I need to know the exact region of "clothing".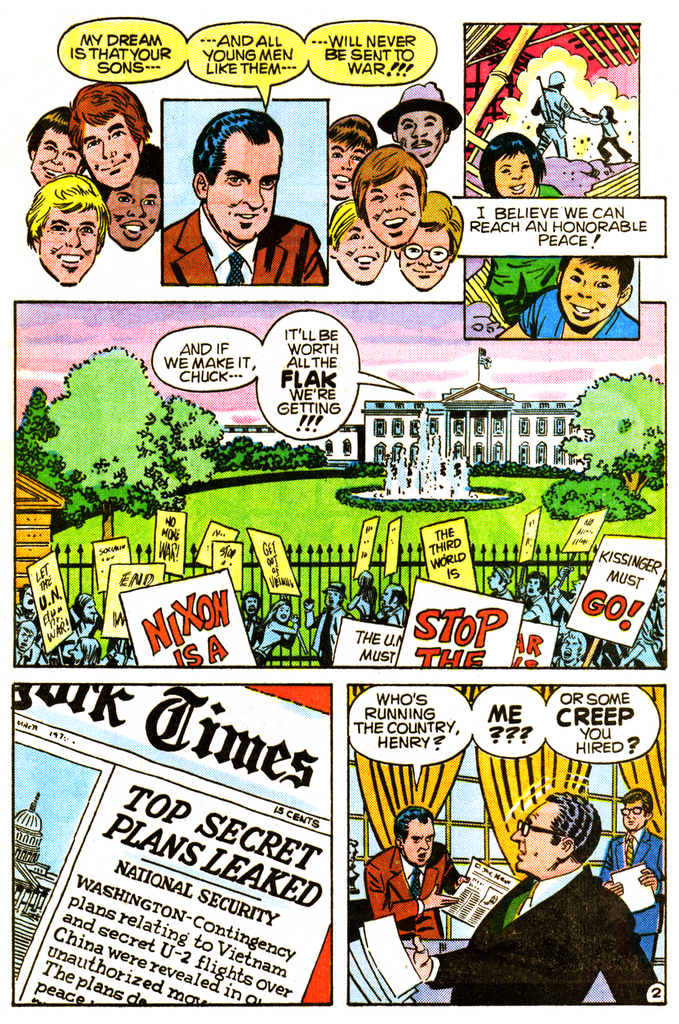
Region: (x1=376, y1=601, x2=411, y2=626).
